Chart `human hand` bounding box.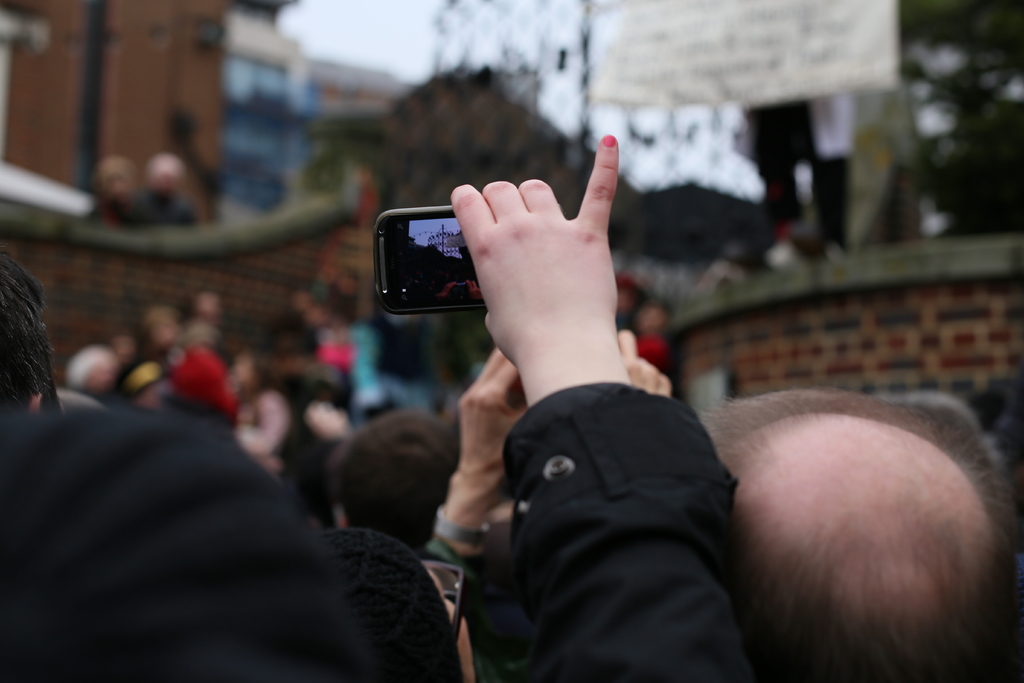
Charted: region(456, 347, 531, 507).
